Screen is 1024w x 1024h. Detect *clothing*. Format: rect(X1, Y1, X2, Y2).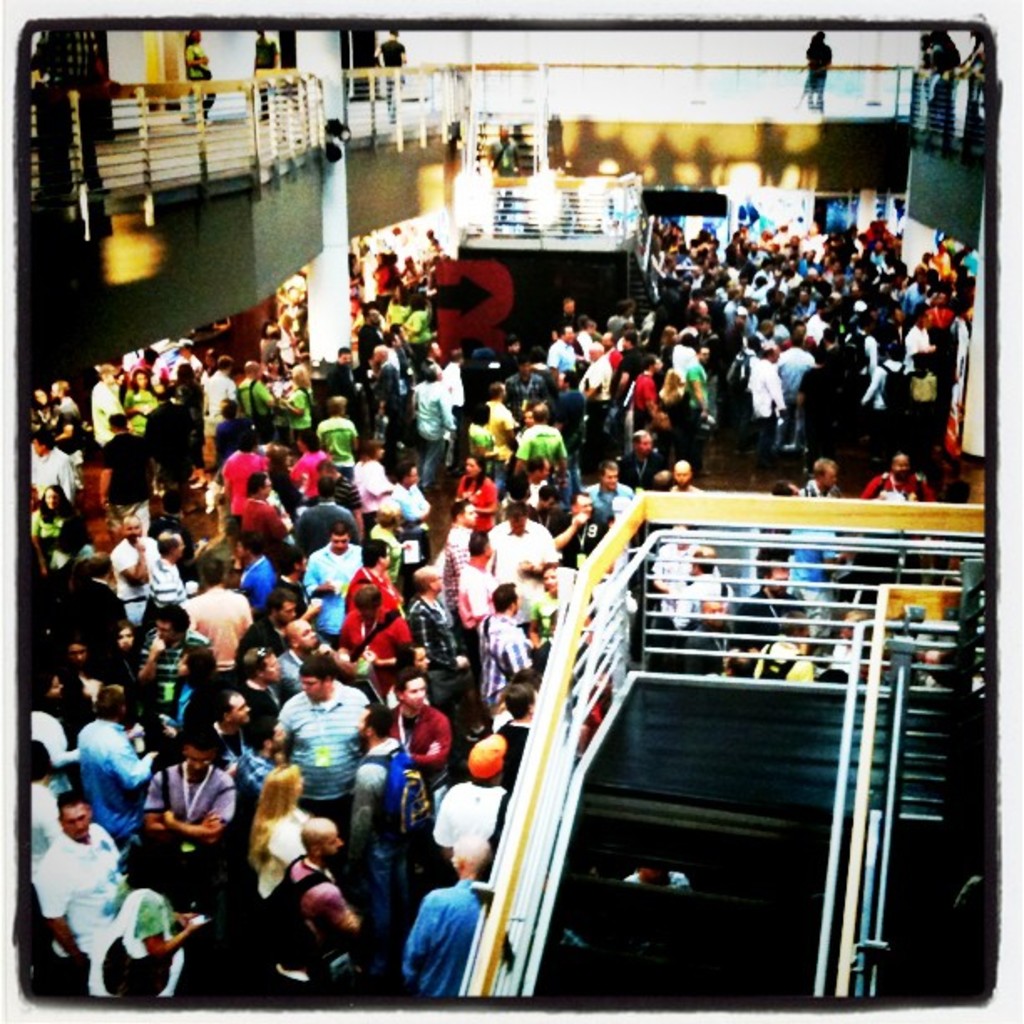
rect(256, 42, 276, 107).
